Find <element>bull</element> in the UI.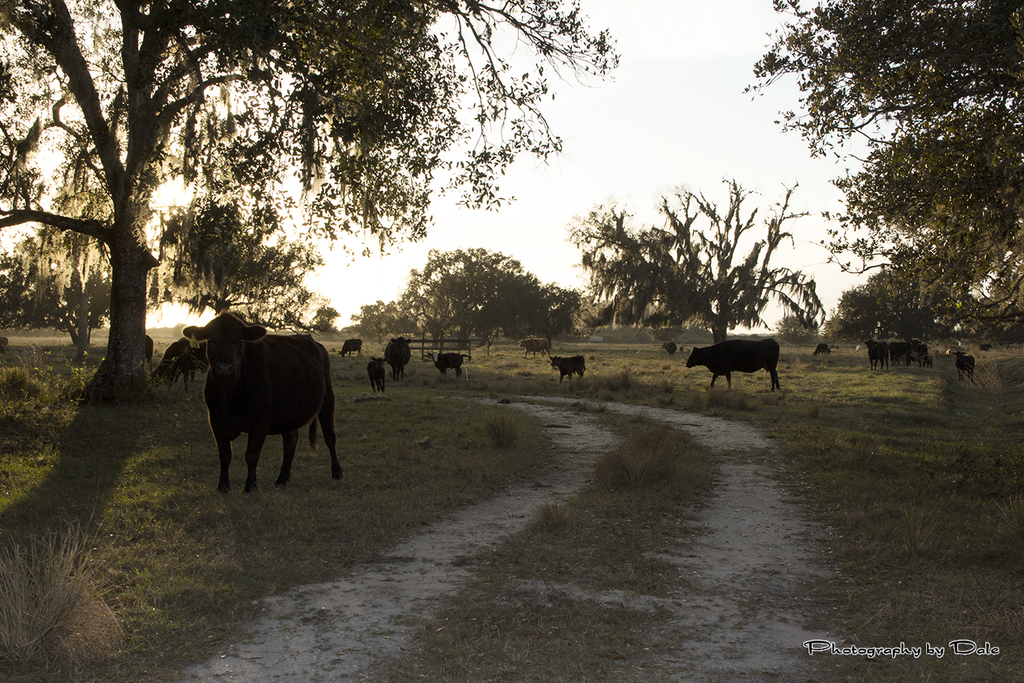
UI element at (left=812, top=342, right=831, bottom=357).
